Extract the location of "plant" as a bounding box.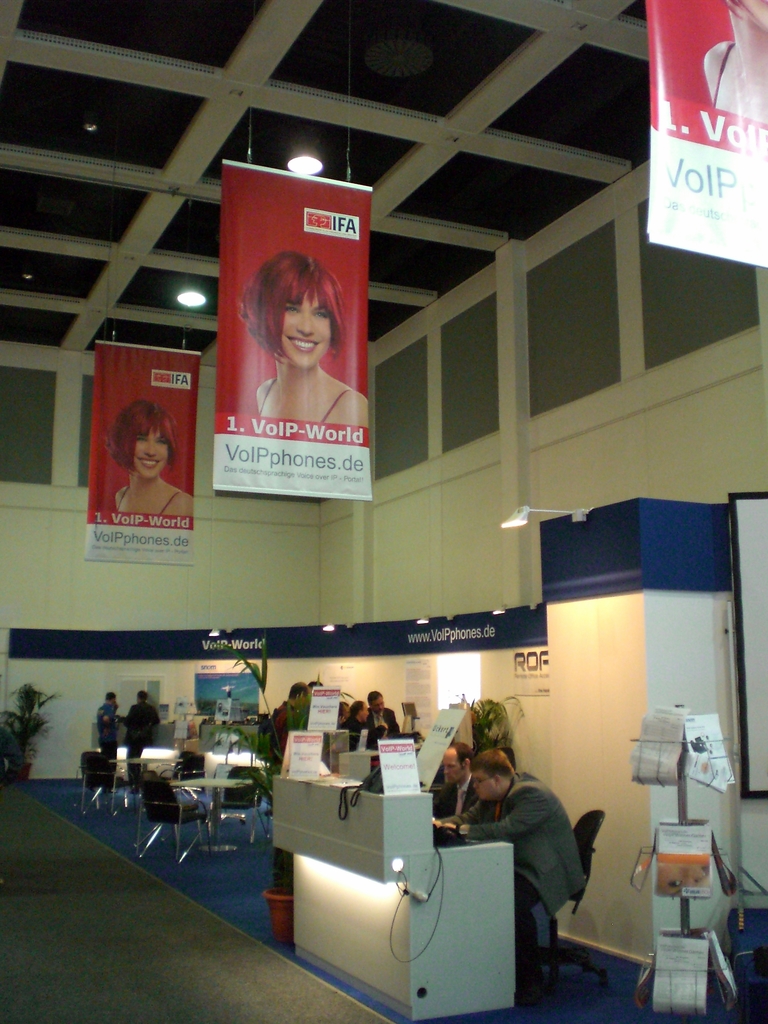
214 624 305 790.
